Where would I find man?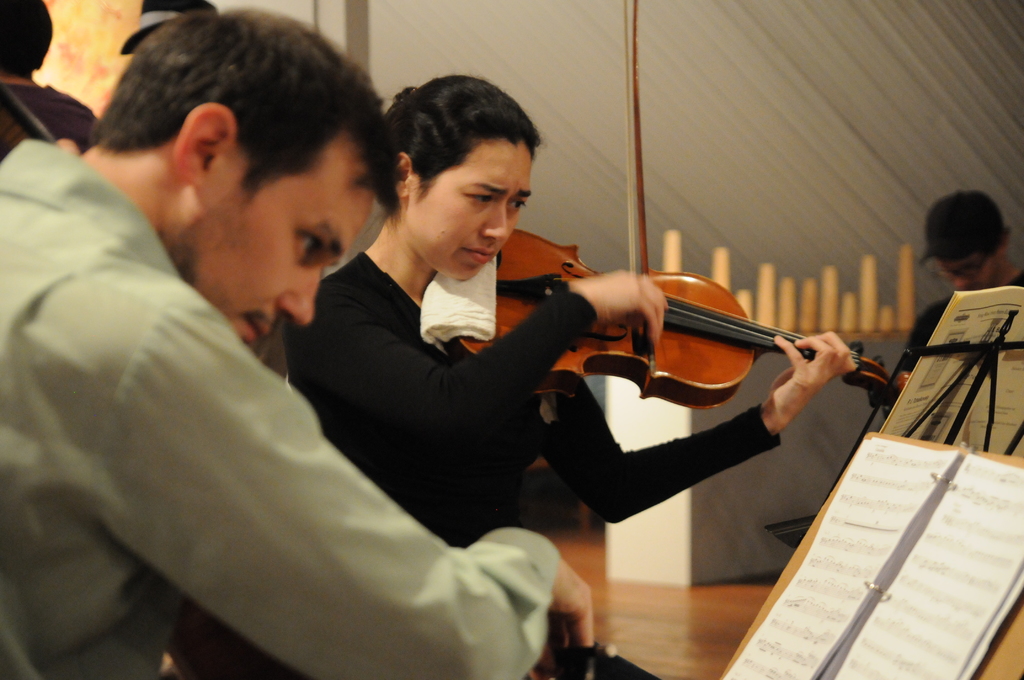
At bbox=[15, 44, 563, 664].
